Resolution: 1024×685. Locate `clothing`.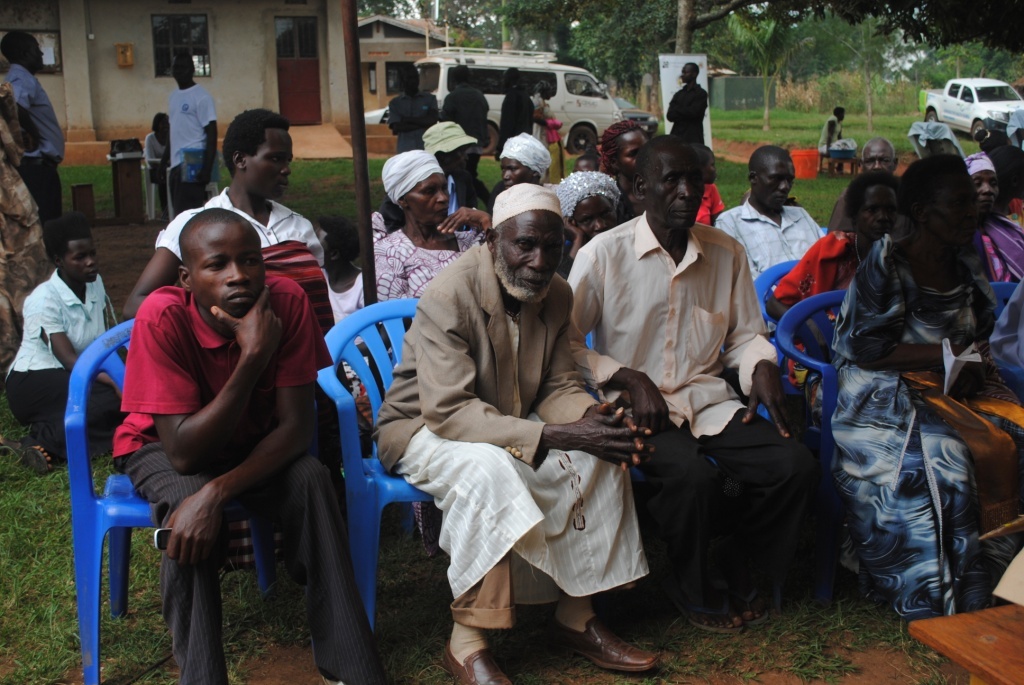
(14, 162, 64, 257).
